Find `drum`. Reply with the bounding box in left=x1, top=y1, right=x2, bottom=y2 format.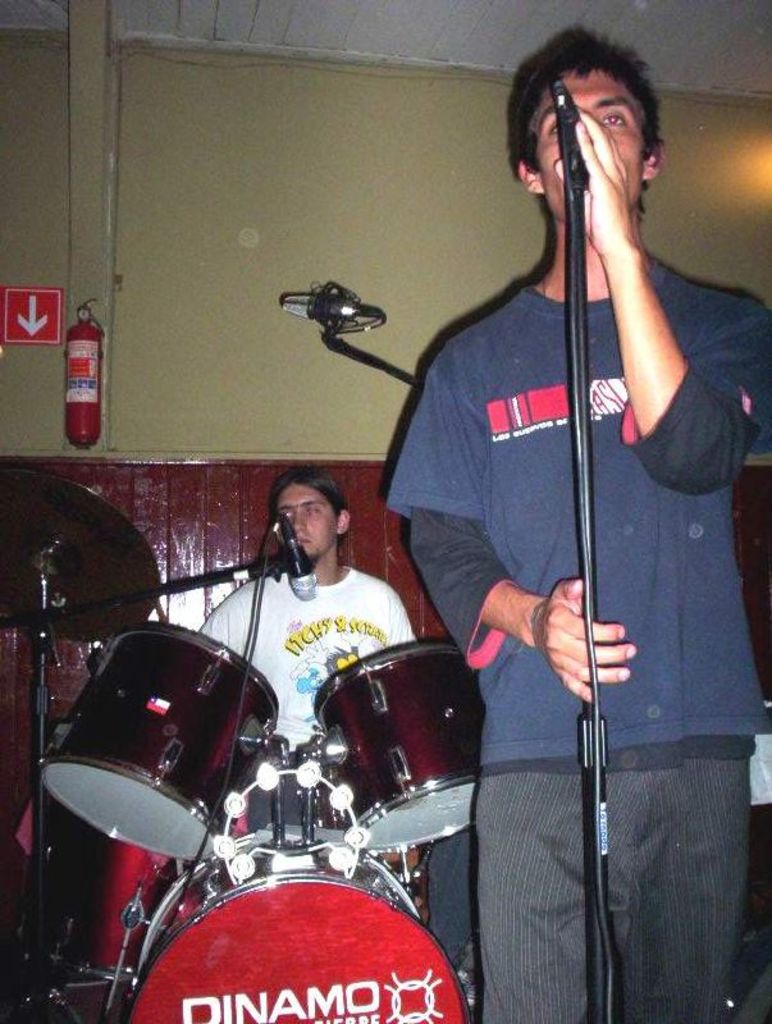
left=310, top=637, right=489, bottom=852.
